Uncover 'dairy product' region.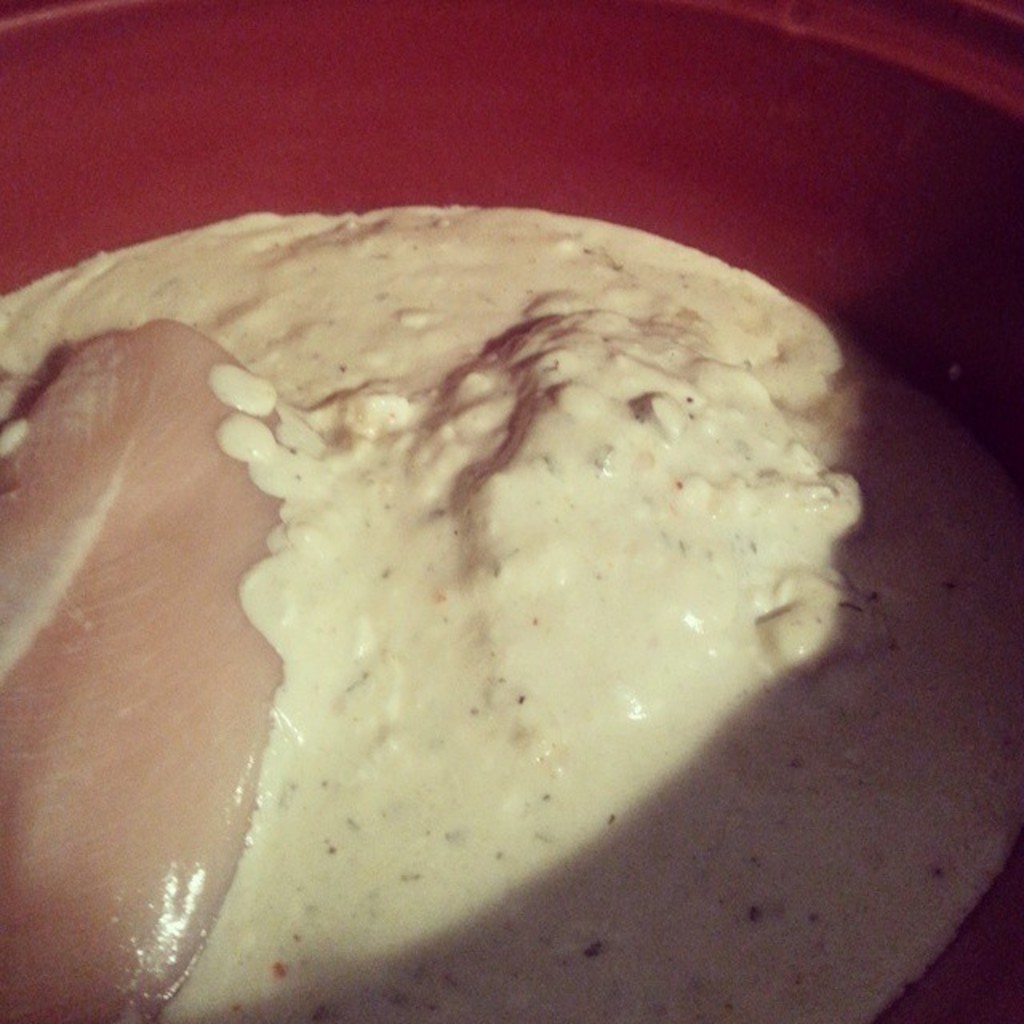
Uncovered: {"left": 0, "top": 203, "right": 1022, "bottom": 1022}.
